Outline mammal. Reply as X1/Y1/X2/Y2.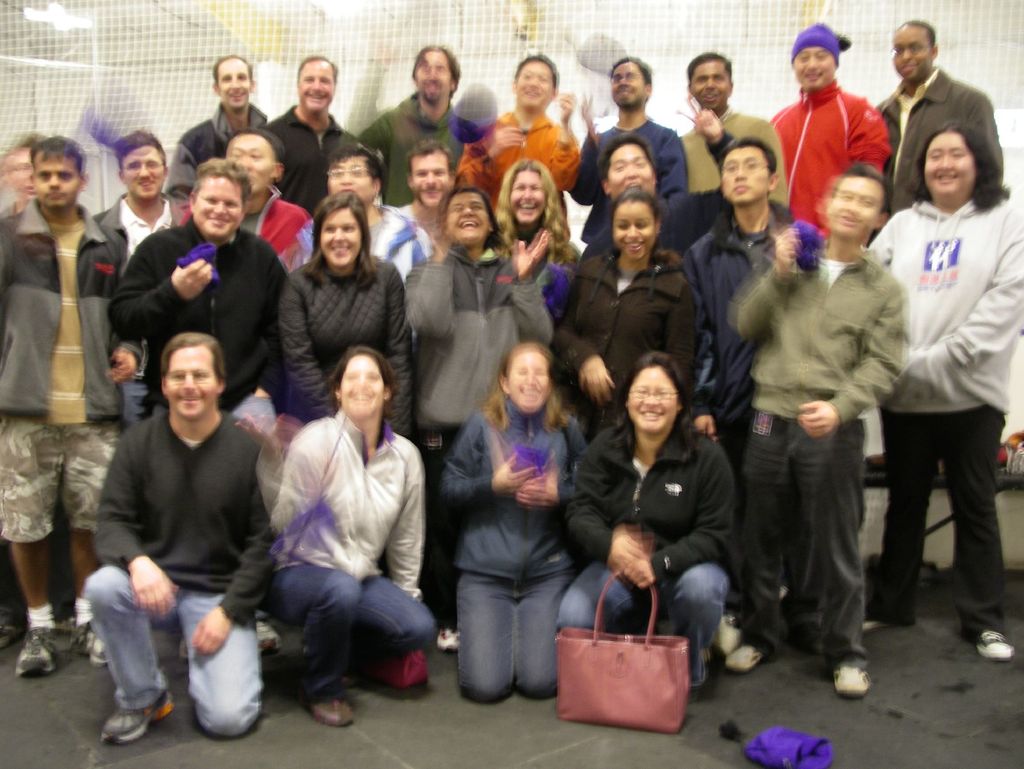
724/158/913/695.
